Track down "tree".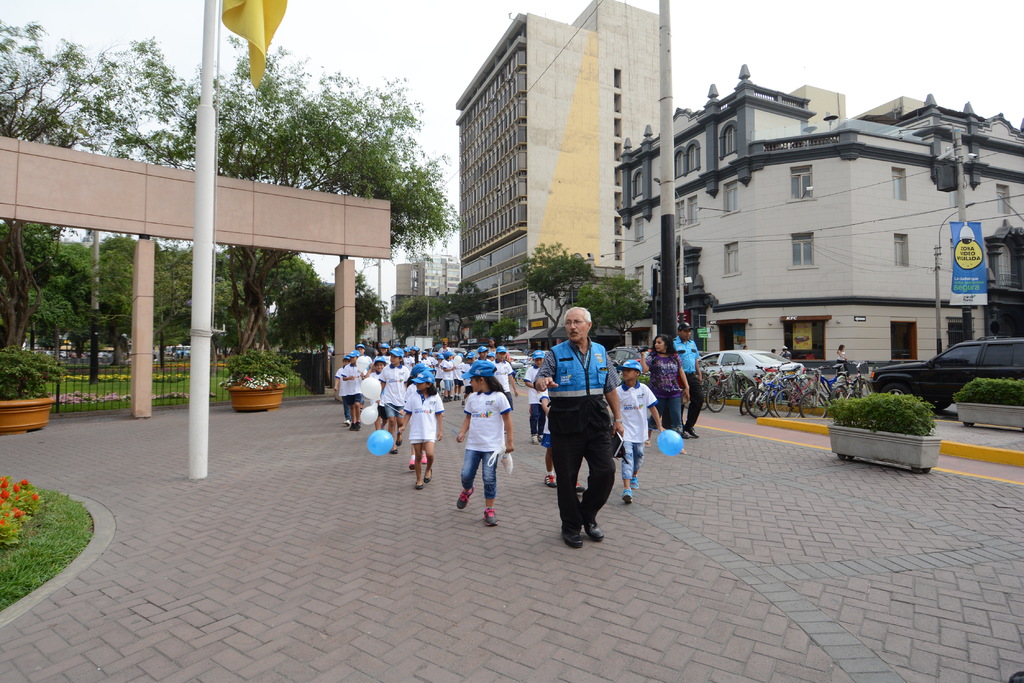
Tracked to <bbox>525, 241, 601, 349</bbox>.
